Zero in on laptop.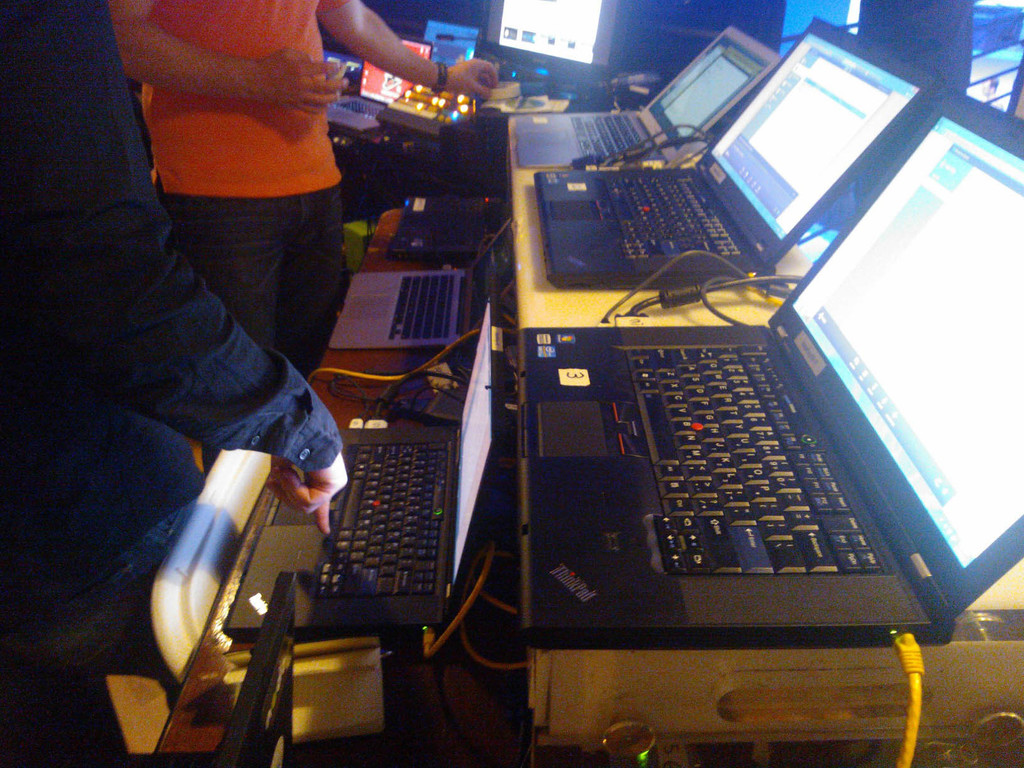
Zeroed in: locate(332, 218, 516, 348).
